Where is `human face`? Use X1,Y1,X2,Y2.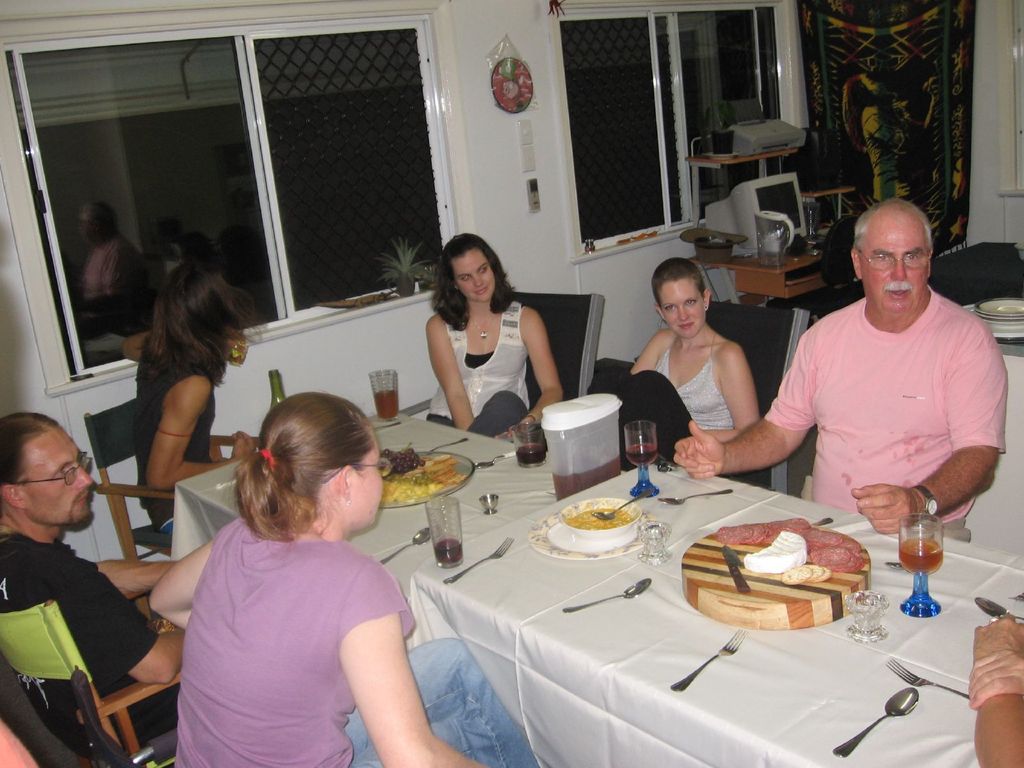
26,429,95,525.
